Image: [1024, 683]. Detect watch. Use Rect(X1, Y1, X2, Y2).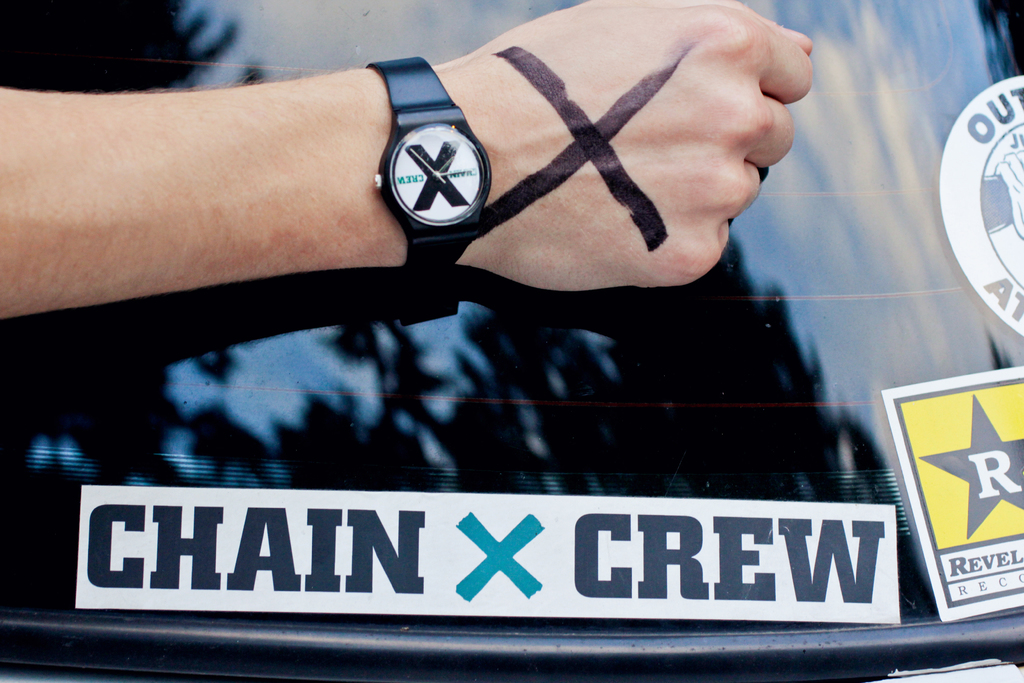
Rect(365, 58, 489, 287).
